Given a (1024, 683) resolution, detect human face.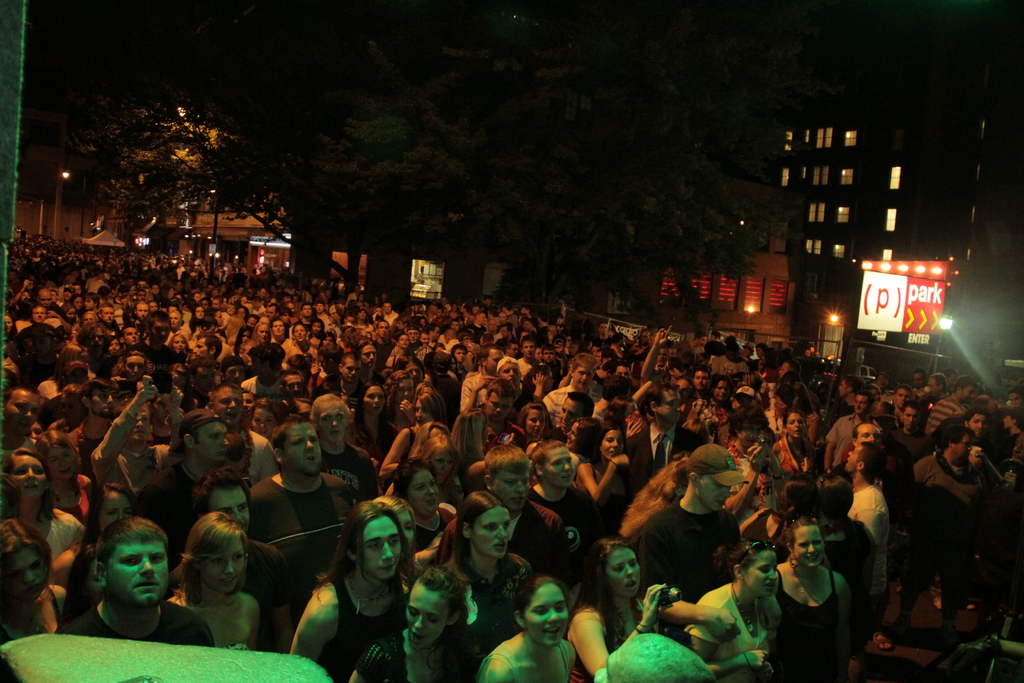
bbox=(471, 505, 511, 556).
